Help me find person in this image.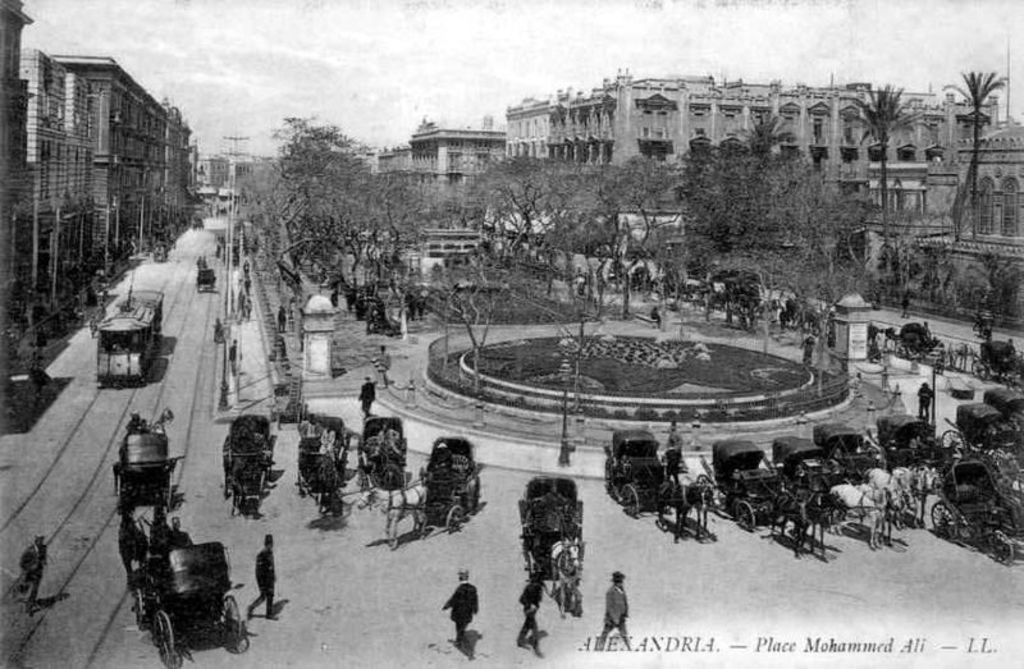
Found it: 124,412,151,437.
